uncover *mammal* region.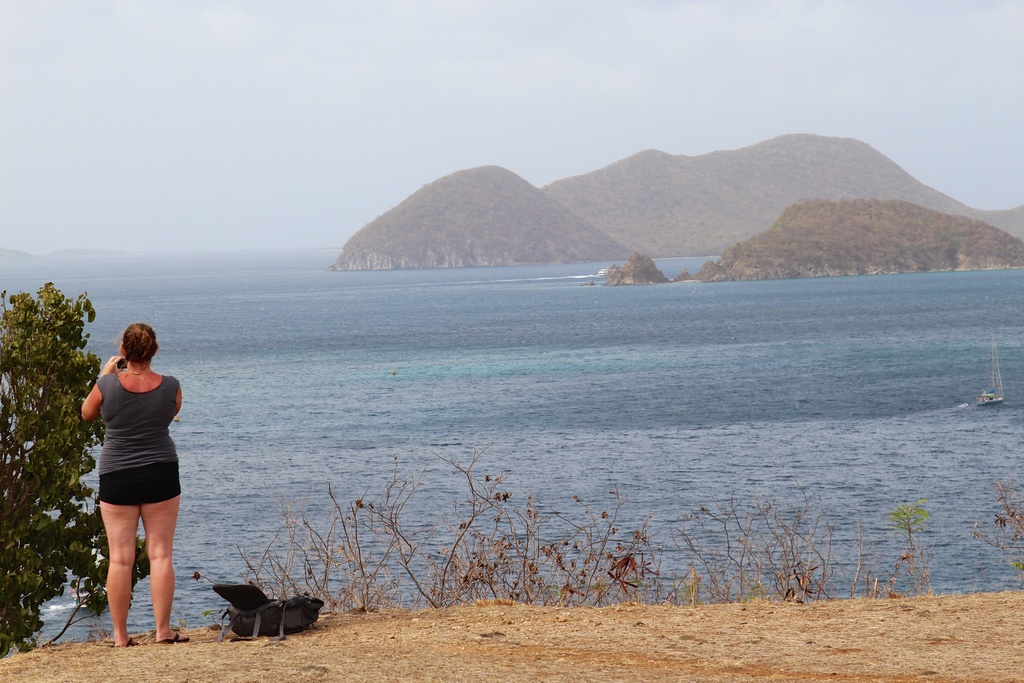
Uncovered: 83,320,182,640.
